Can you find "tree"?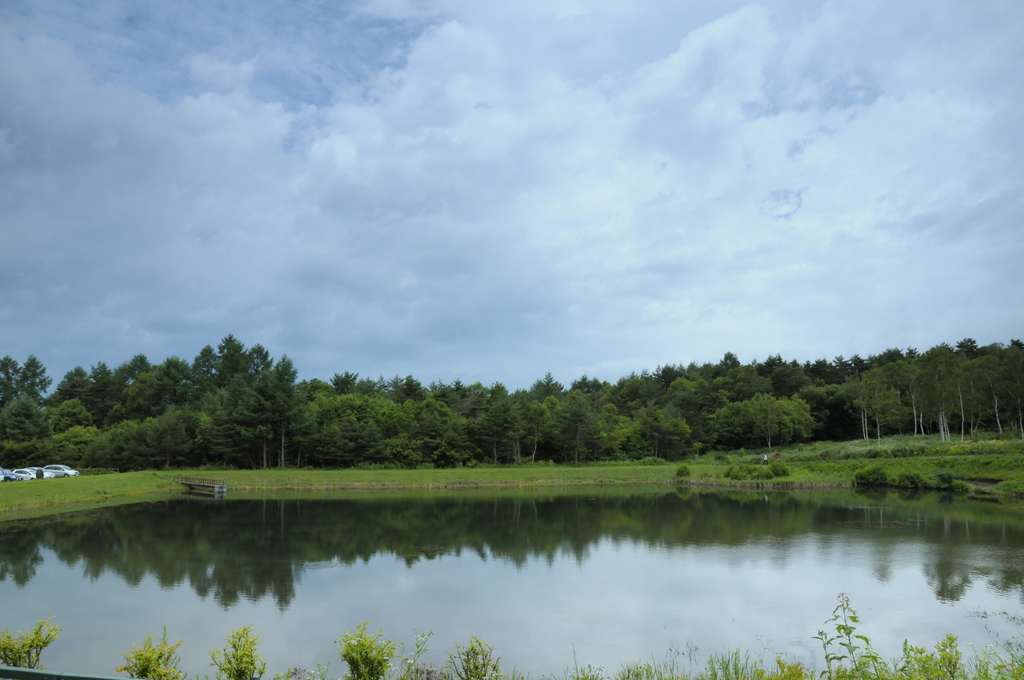
Yes, bounding box: x1=221, y1=368, x2=263, y2=450.
